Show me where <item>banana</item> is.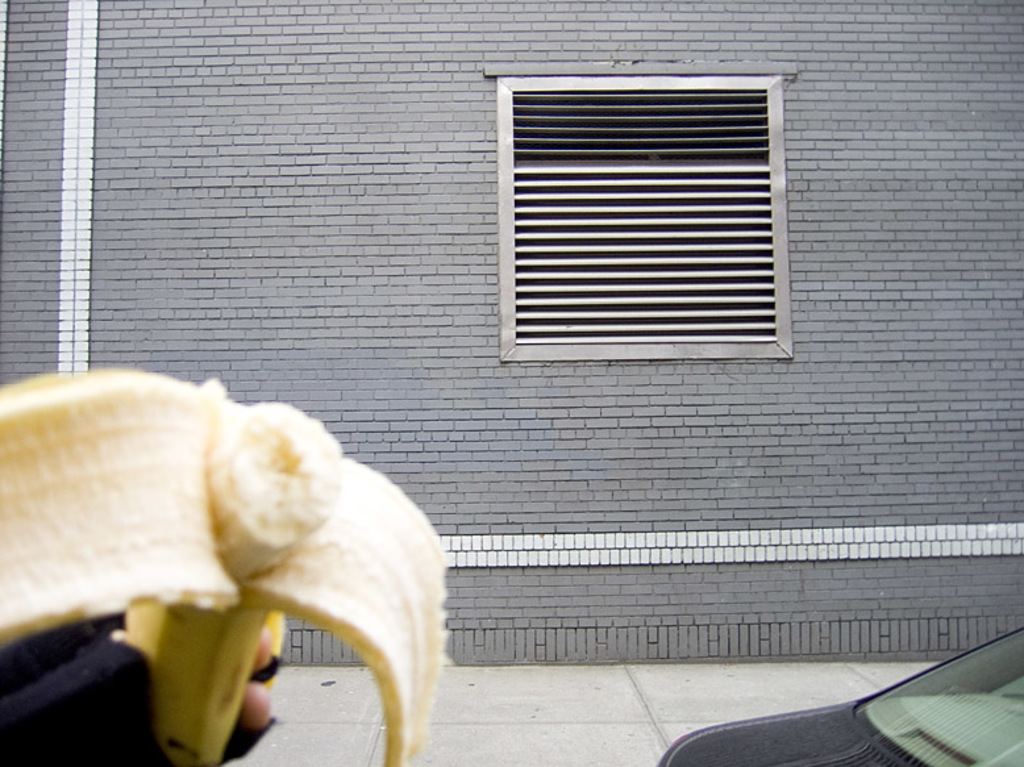
<item>banana</item> is at {"left": 0, "top": 370, "right": 451, "bottom": 766}.
